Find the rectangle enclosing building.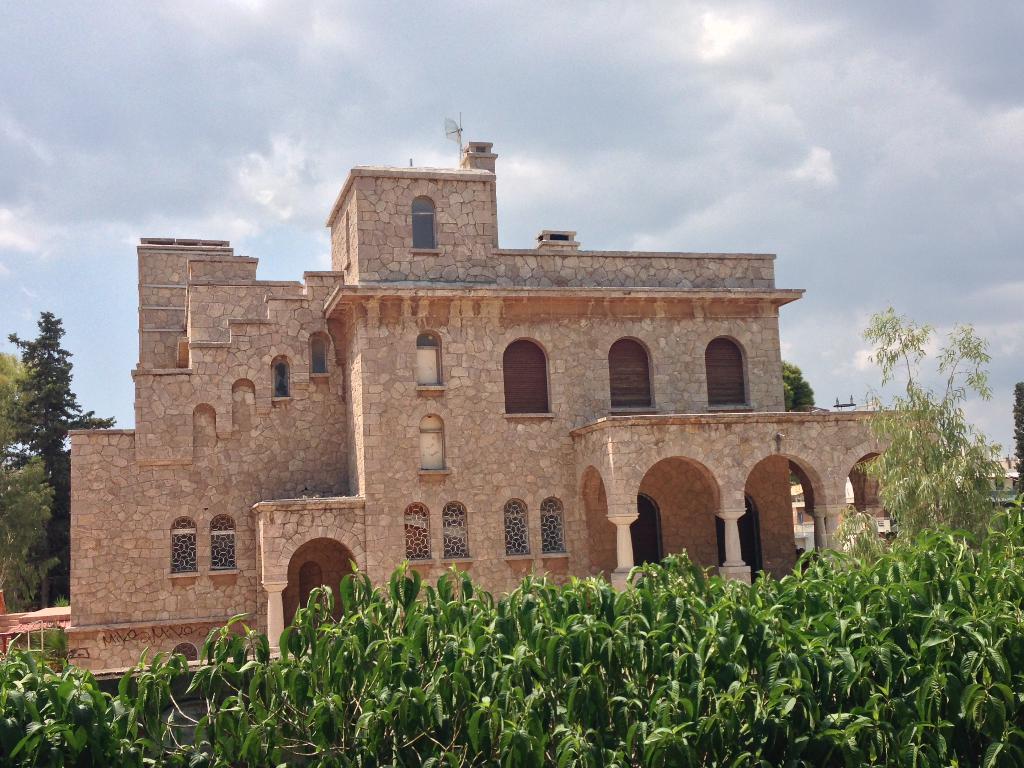
box=[792, 450, 1023, 563].
